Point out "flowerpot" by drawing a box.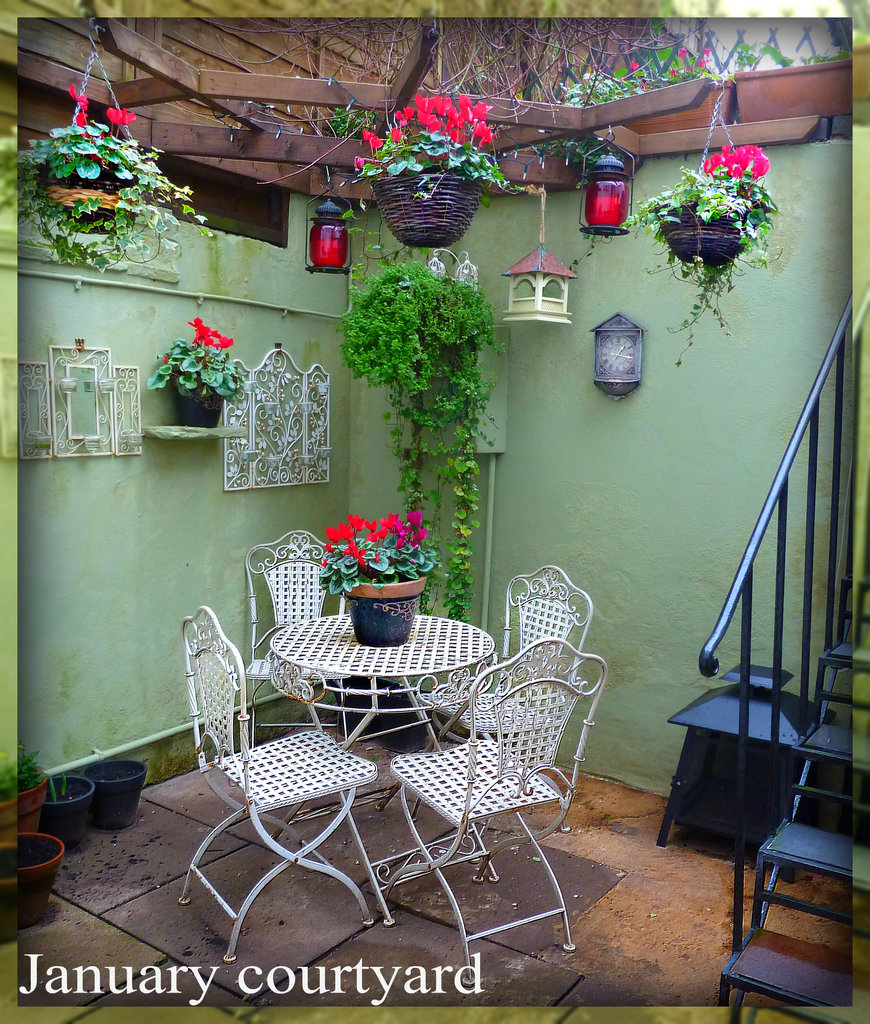
{"left": 10, "top": 757, "right": 48, "bottom": 839}.
